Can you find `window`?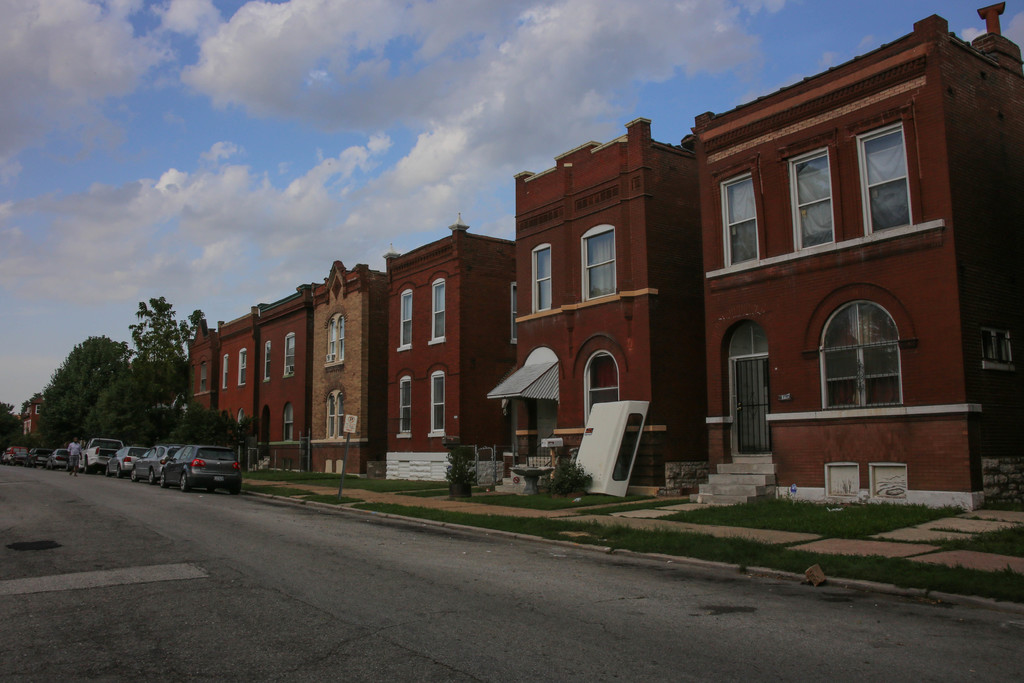
Yes, bounding box: [787,147,836,252].
